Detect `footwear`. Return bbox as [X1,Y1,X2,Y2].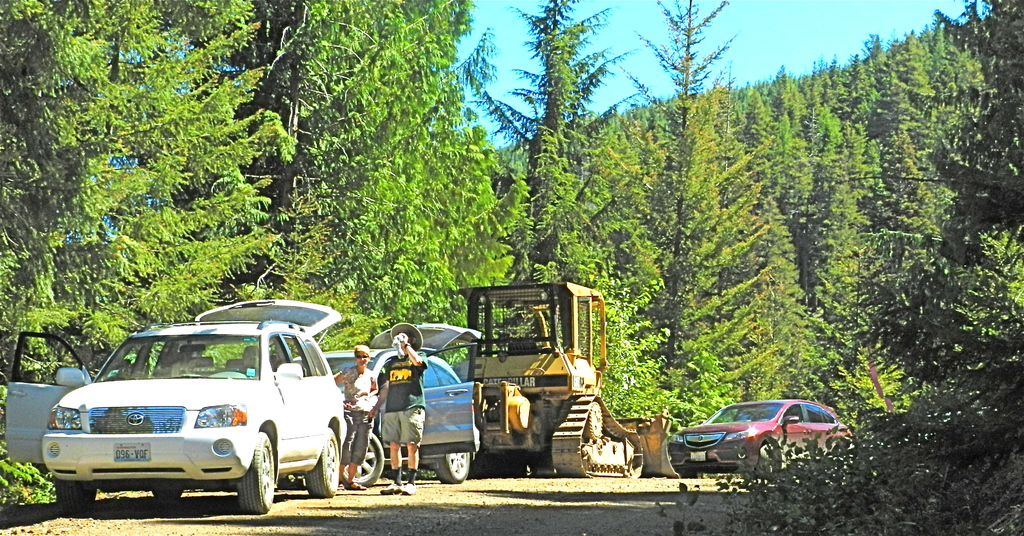
[349,478,361,491].
